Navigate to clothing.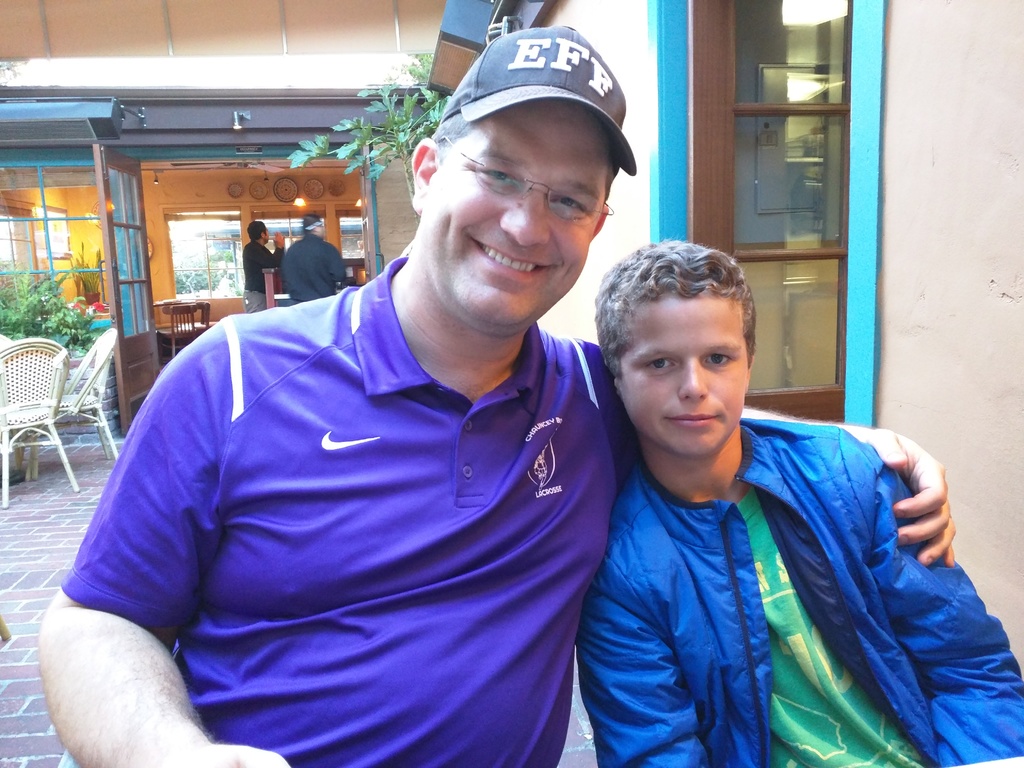
Navigation target: BBox(241, 243, 287, 309).
